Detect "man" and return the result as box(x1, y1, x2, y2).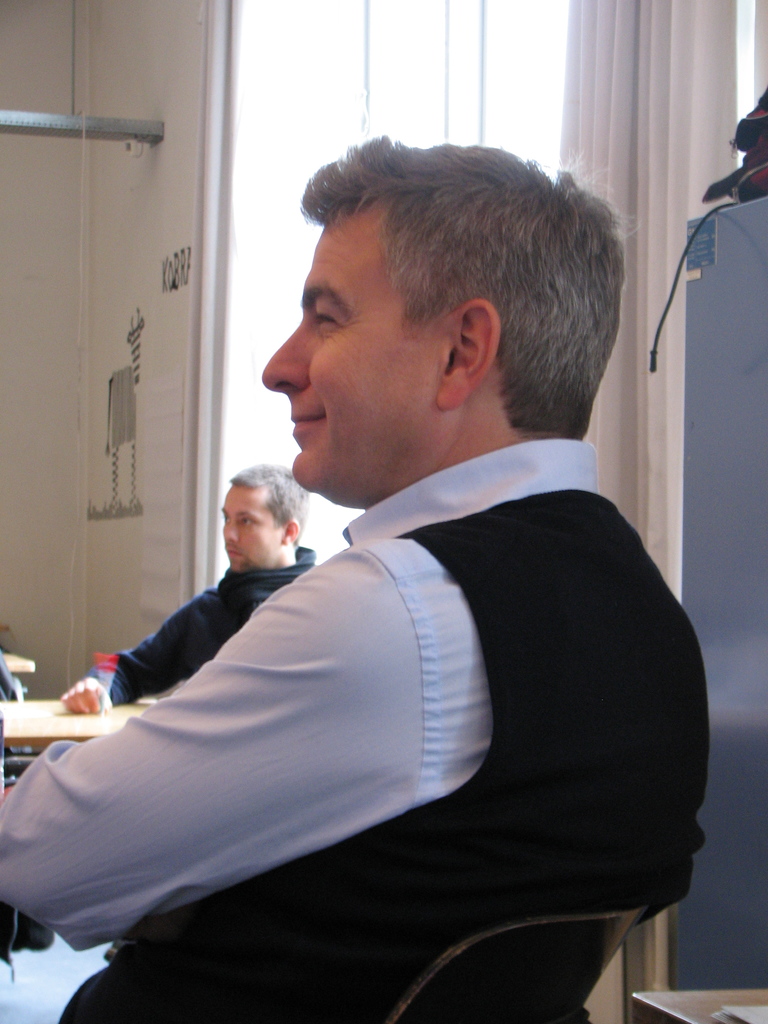
box(0, 134, 704, 1023).
